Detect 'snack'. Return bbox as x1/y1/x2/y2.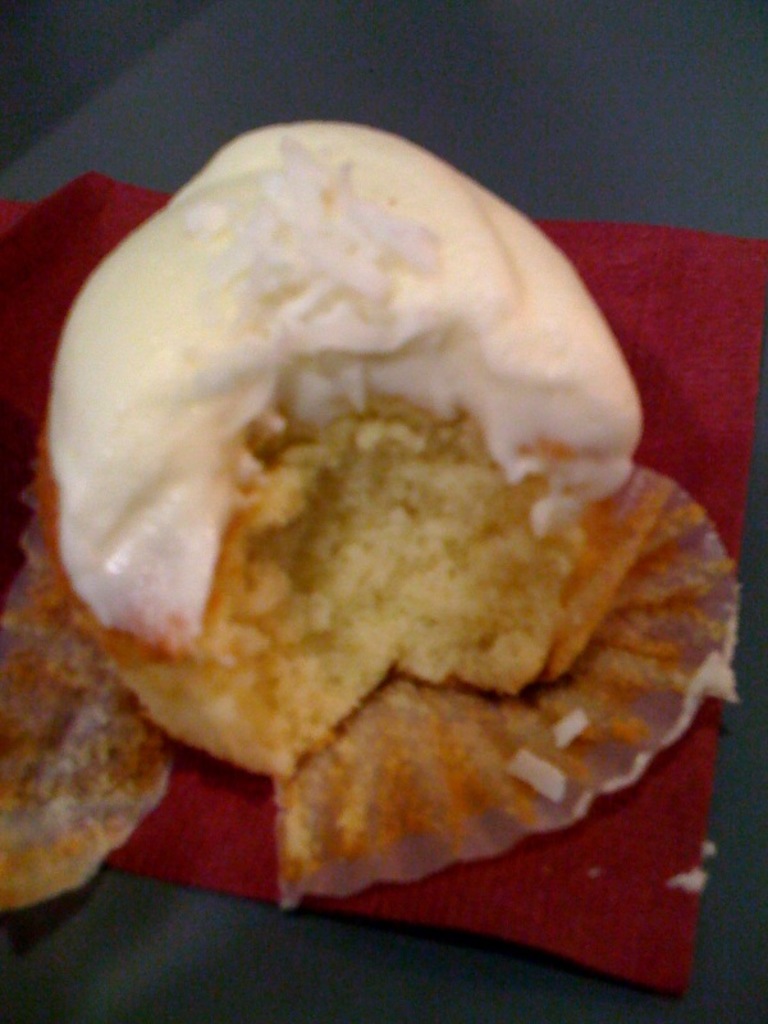
0/123/758/913.
